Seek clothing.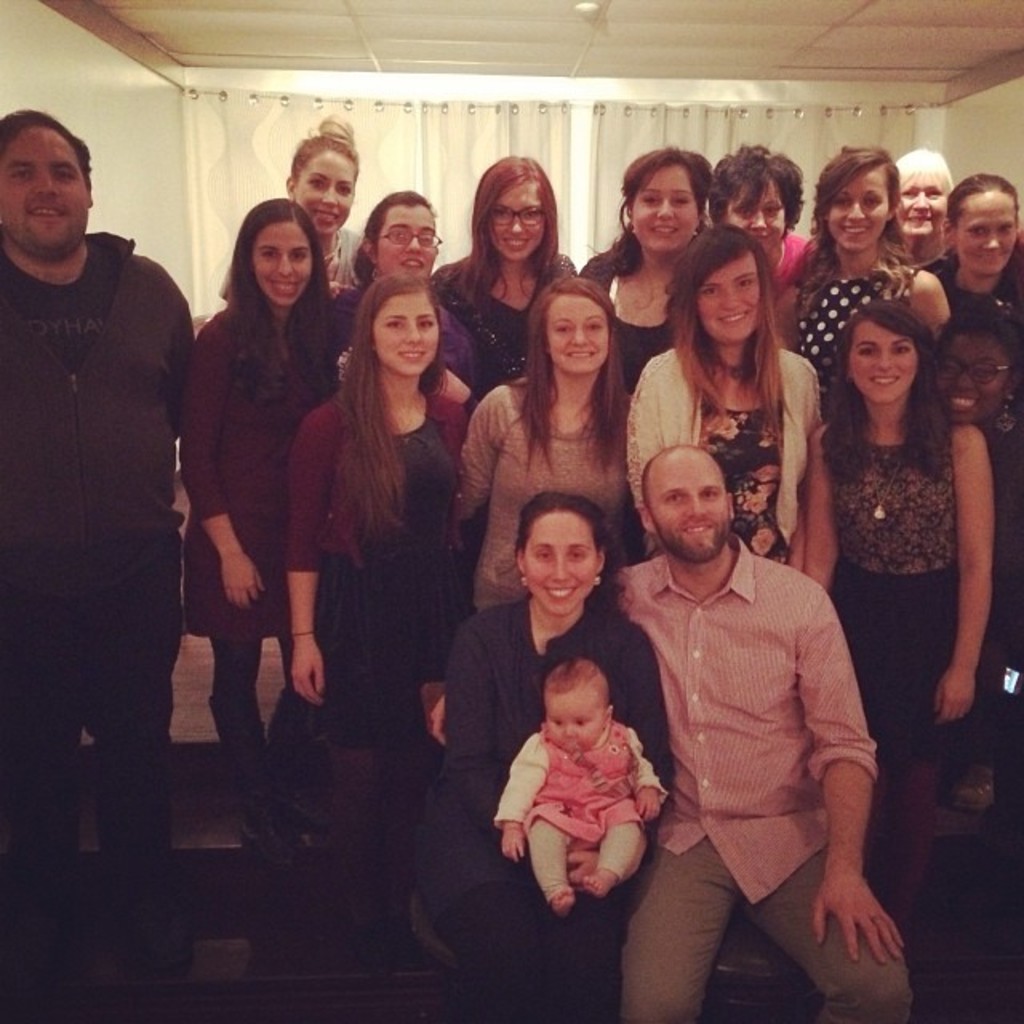
832/451/962/758.
